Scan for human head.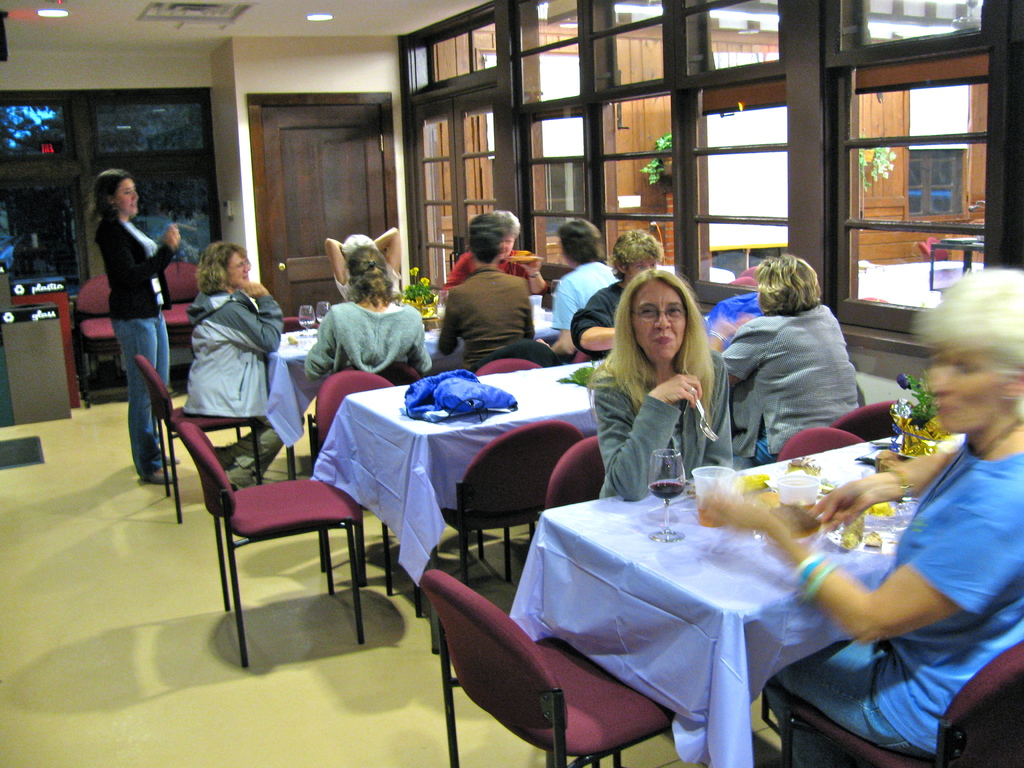
Scan result: [202,245,248,286].
